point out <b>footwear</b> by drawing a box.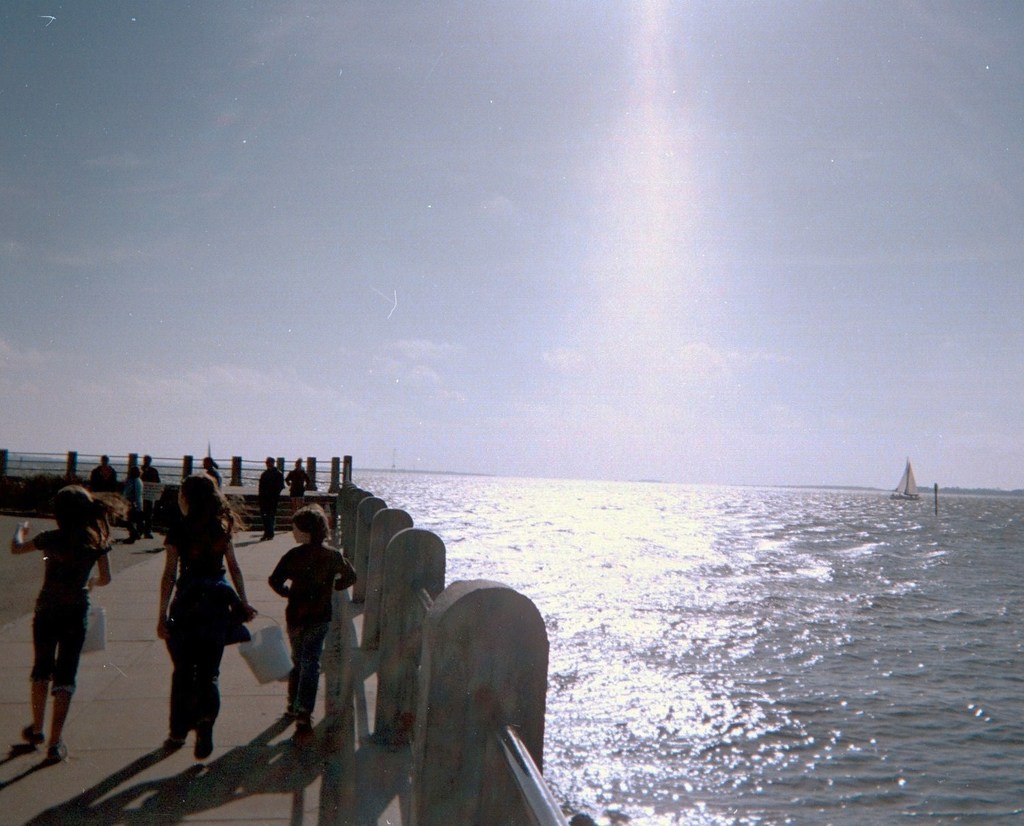
BBox(285, 694, 296, 713).
